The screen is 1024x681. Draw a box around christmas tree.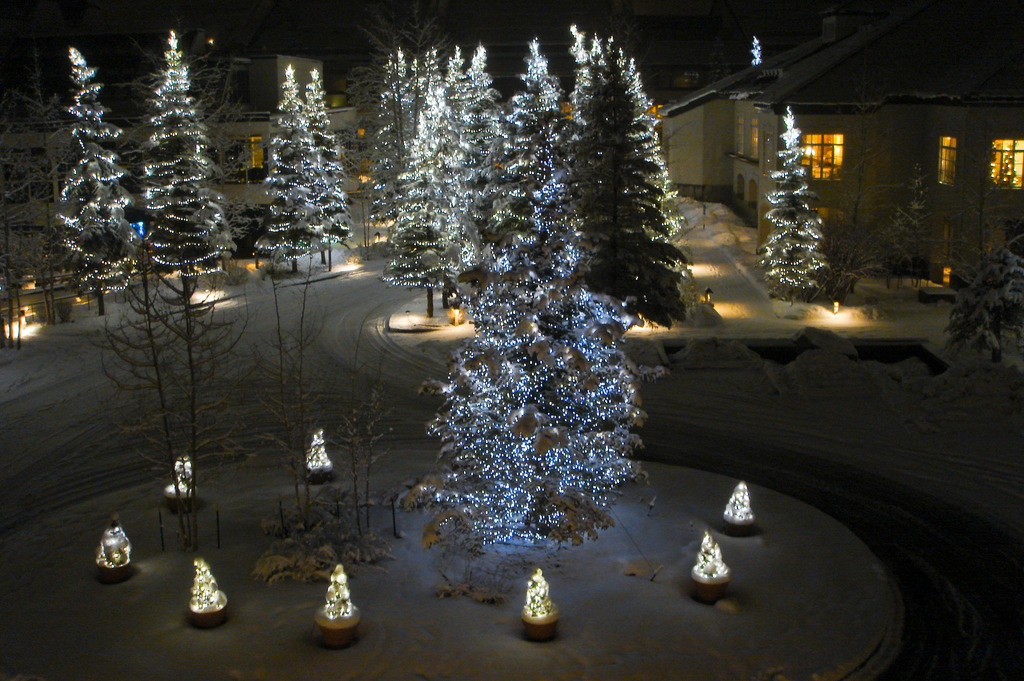
l=142, t=31, r=223, b=280.
